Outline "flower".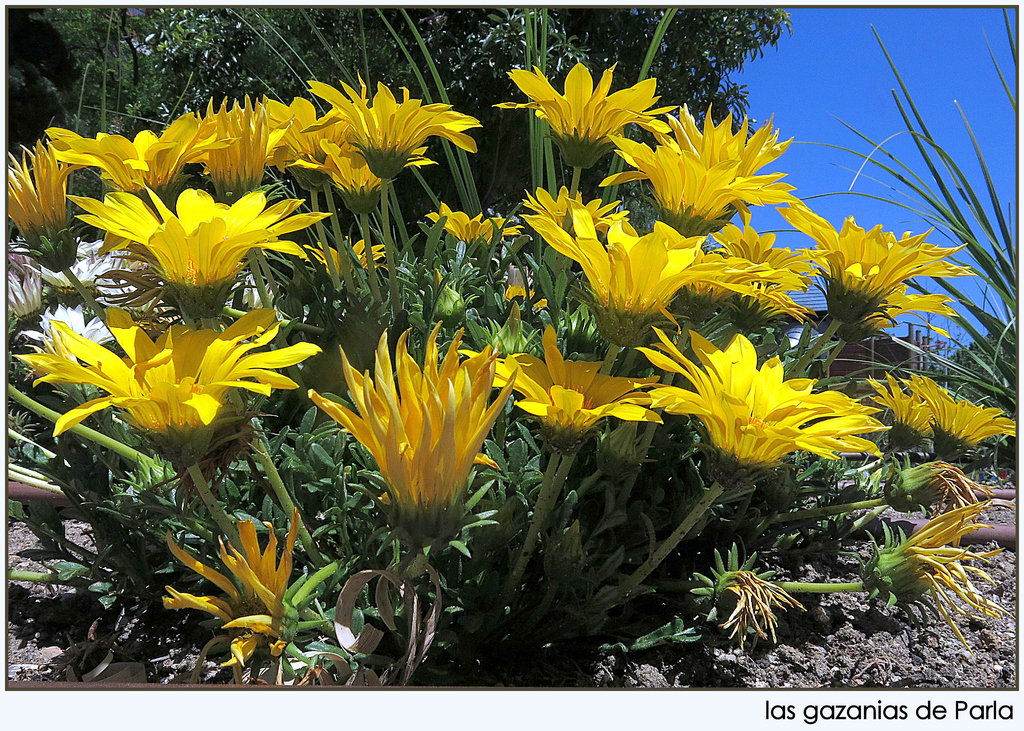
Outline: locate(0, 140, 91, 276).
